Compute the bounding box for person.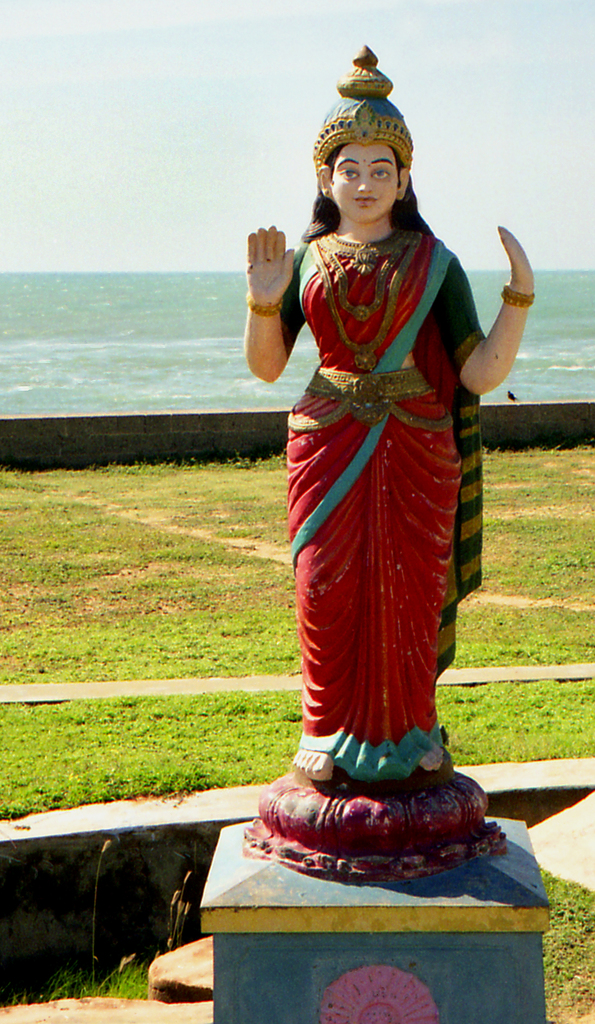
rect(247, 82, 512, 860).
